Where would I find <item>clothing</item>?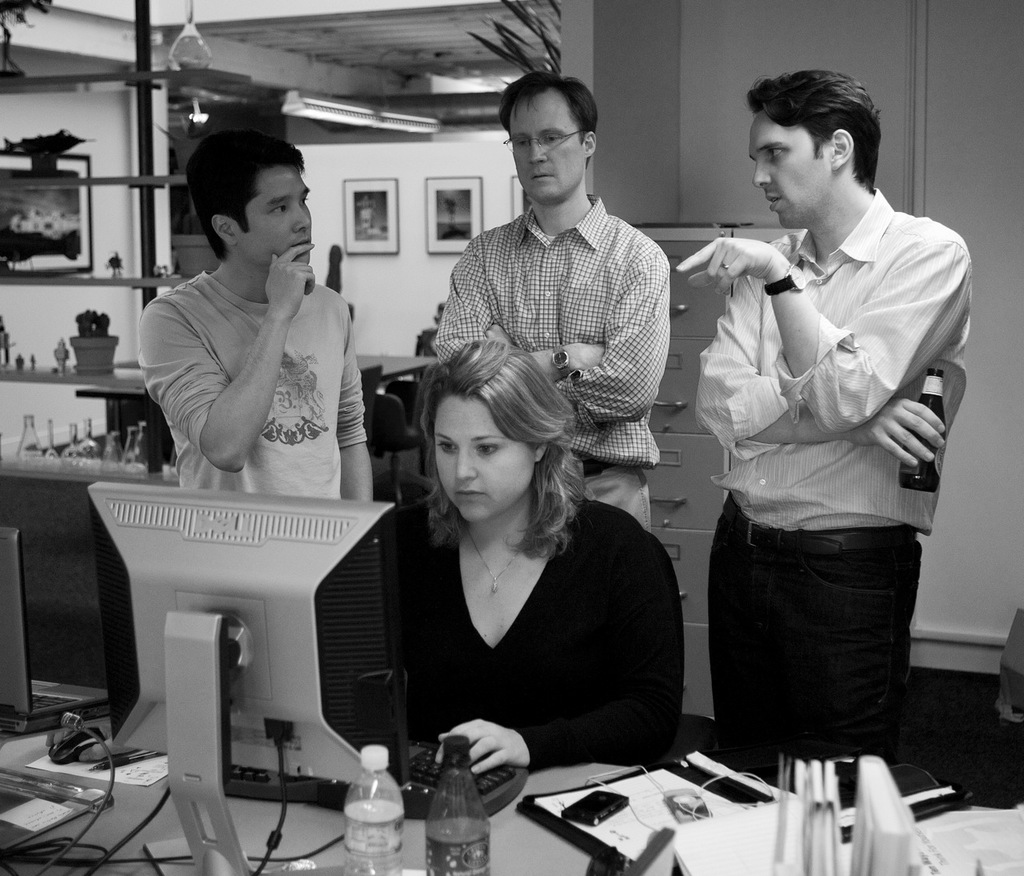
At x1=578 y1=468 x2=655 y2=526.
